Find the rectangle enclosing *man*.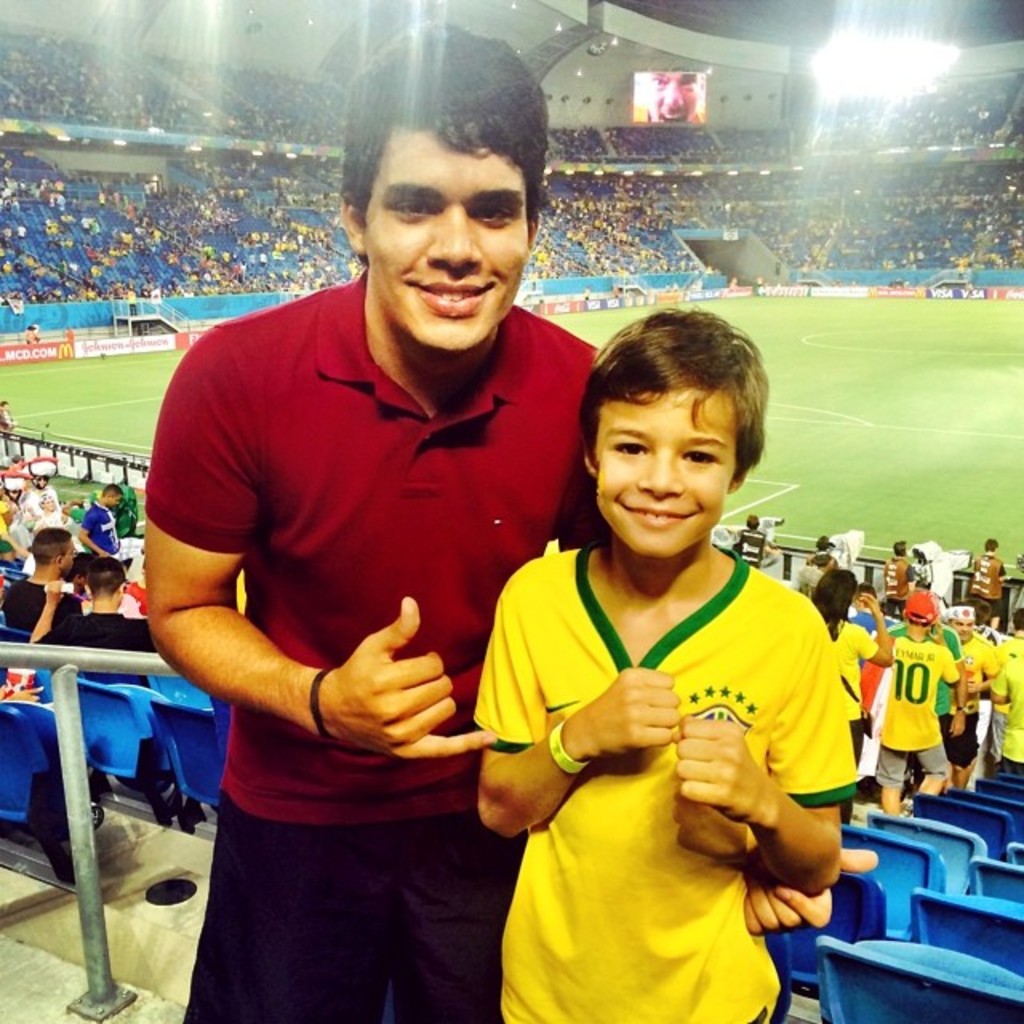
(x1=32, y1=558, x2=163, y2=656).
